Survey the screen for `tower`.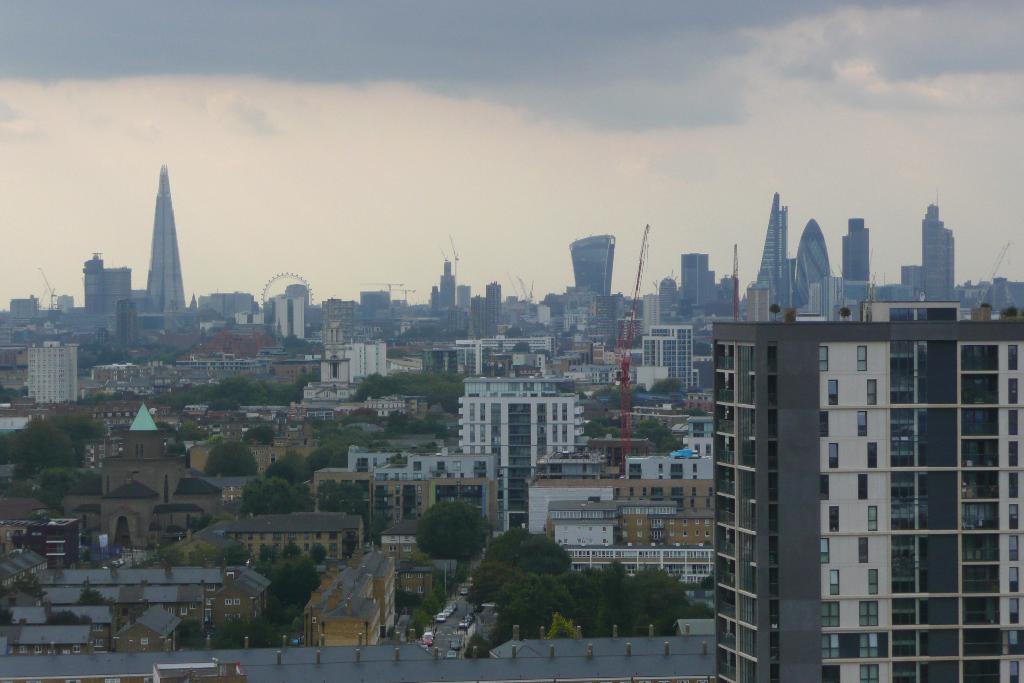
Survey found: 28,336,86,402.
